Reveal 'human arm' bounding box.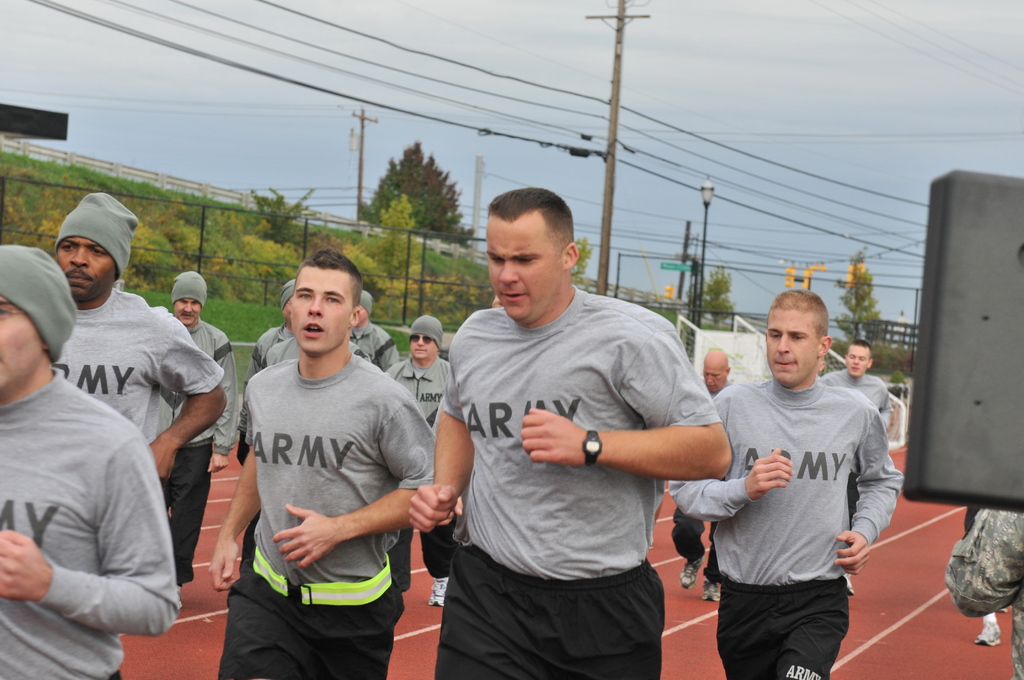
Revealed: 410/355/478/531.
